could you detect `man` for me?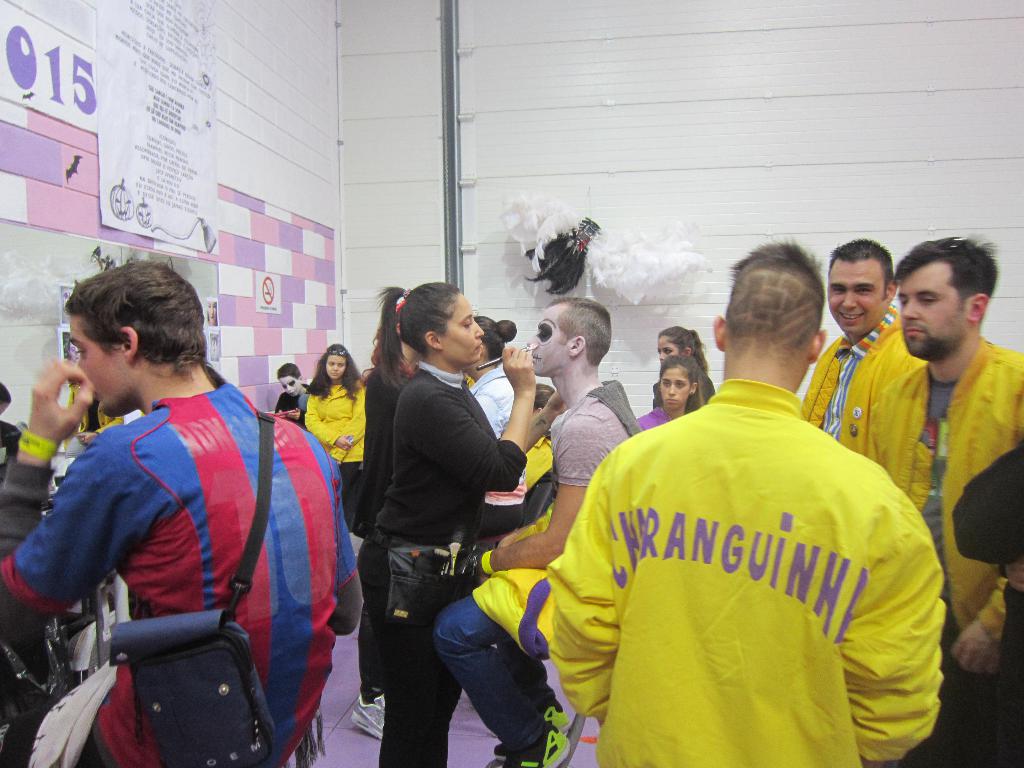
Detection result: <bbox>876, 237, 1023, 767</bbox>.
